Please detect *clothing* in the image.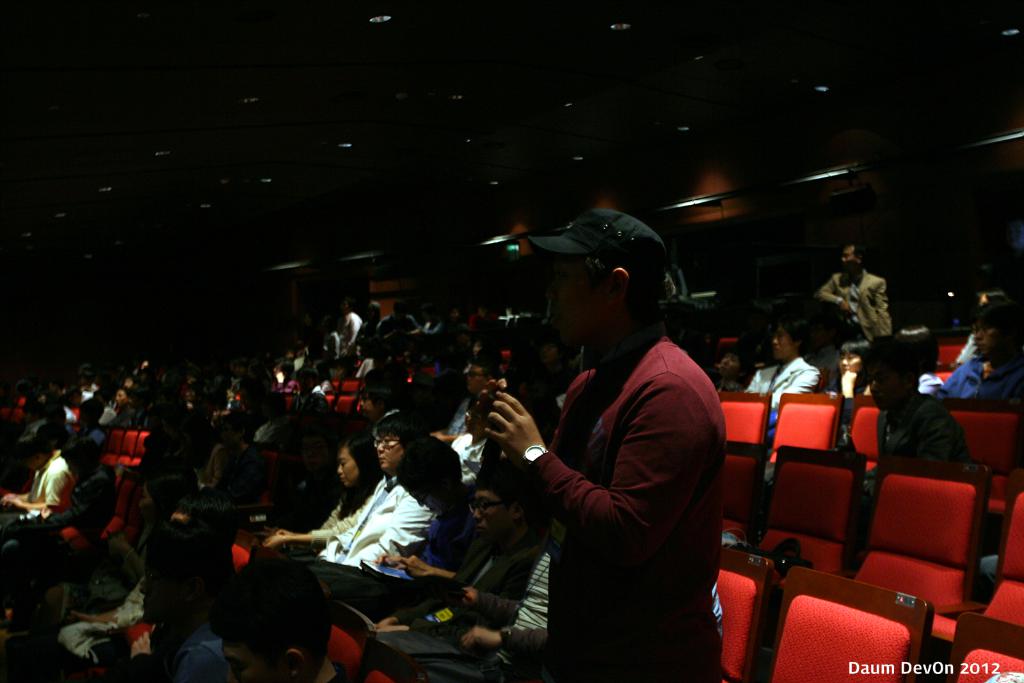
region(479, 274, 746, 658).
